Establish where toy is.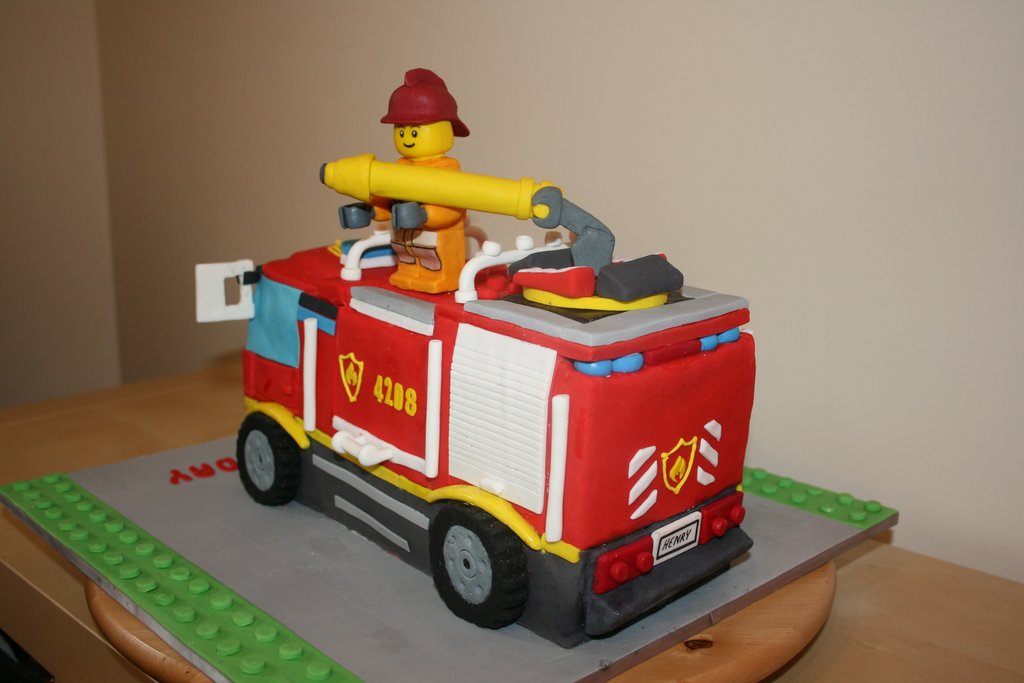
Established at [left=319, top=82, right=563, bottom=270].
